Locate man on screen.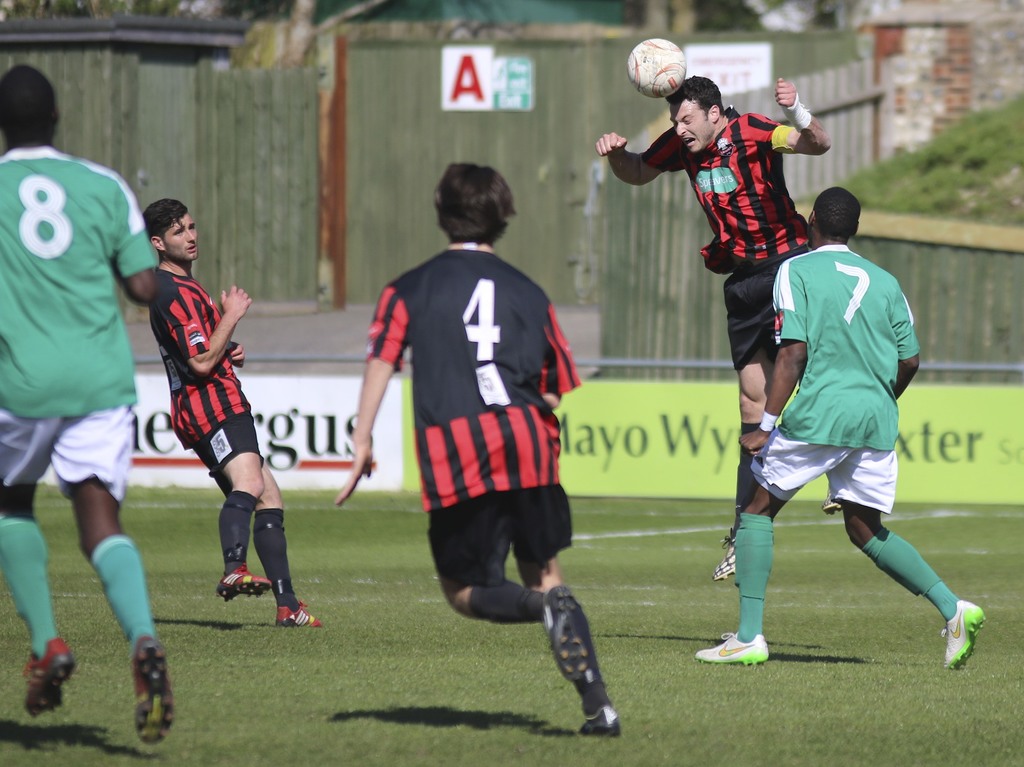
On screen at (722,168,952,668).
